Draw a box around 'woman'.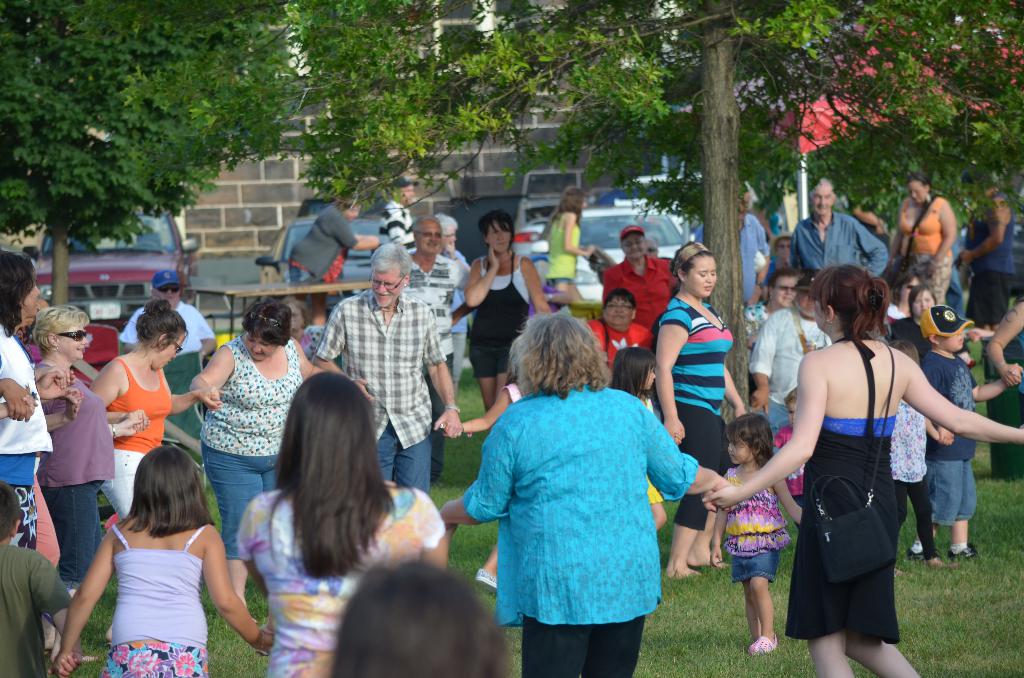
x1=235, y1=370, x2=455, y2=677.
